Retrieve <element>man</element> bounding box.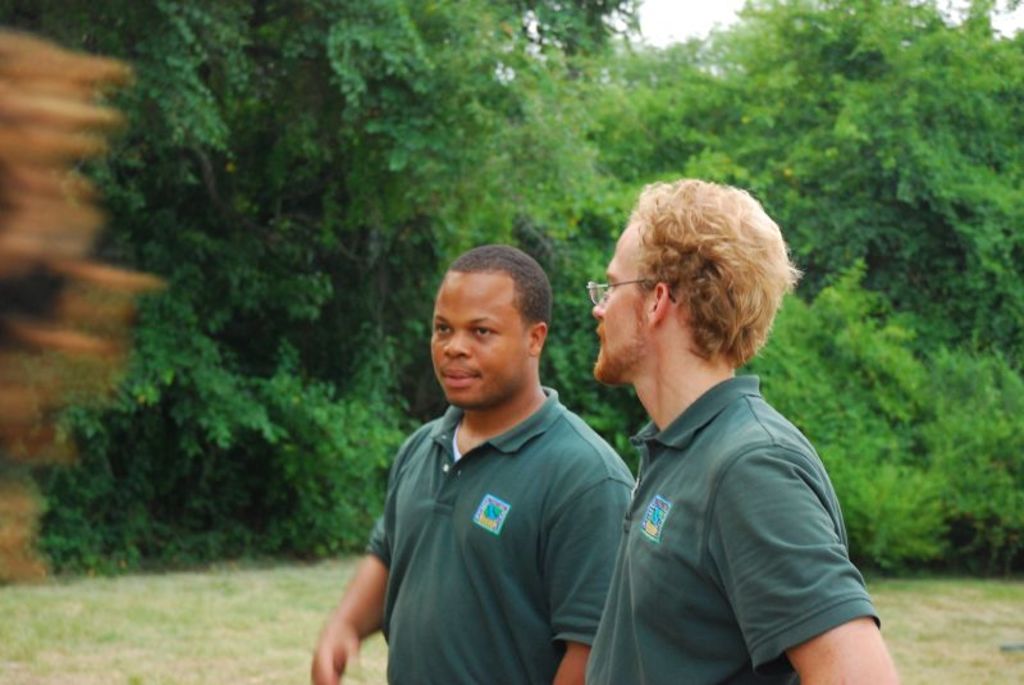
Bounding box: Rect(591, 188, 884, 684).
